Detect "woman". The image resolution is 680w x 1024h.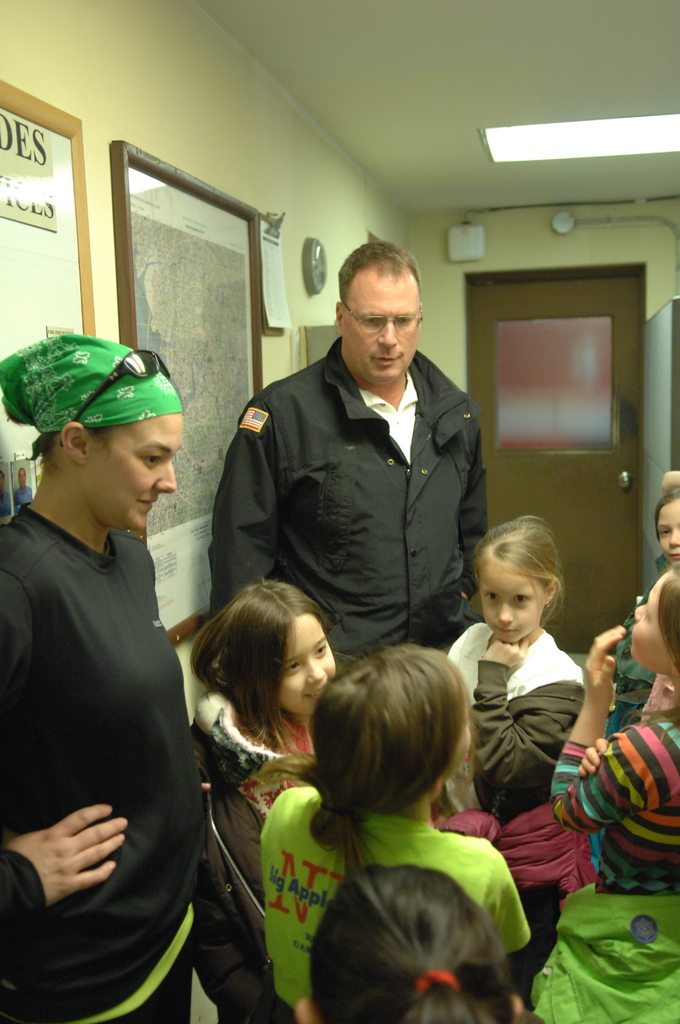
bbox=[0, 328, 213, 1023].
